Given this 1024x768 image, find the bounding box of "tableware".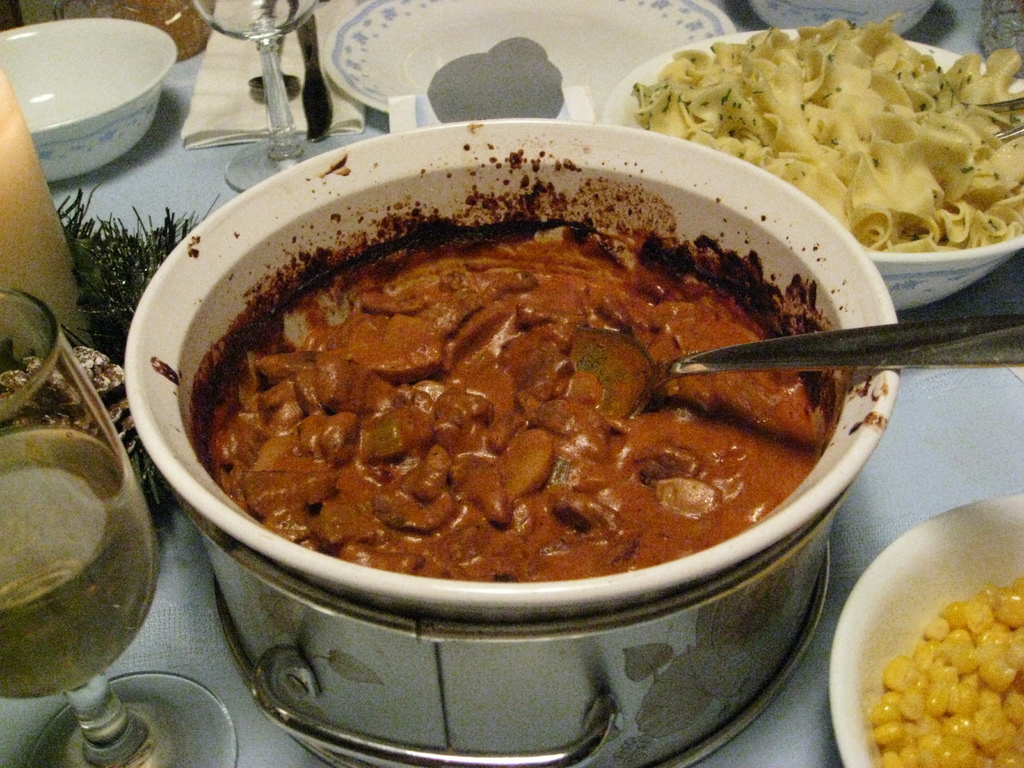
x1=122 y1=119 x2=903 y2=767.
